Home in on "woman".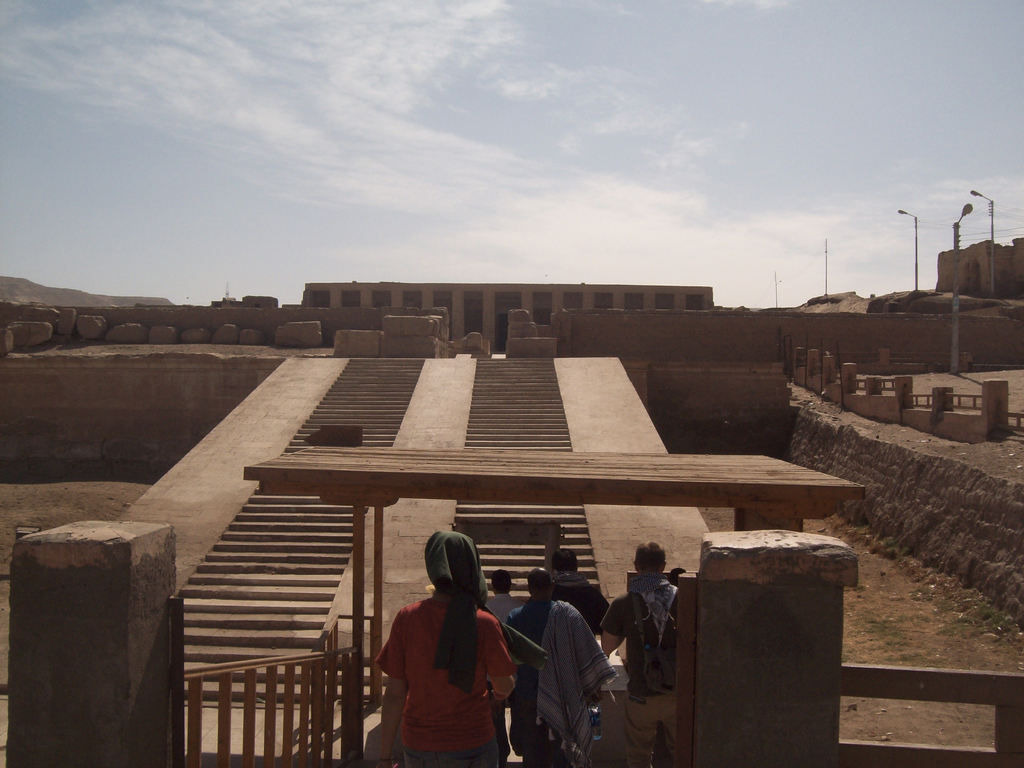
Homed in at 376 532 515 767.
